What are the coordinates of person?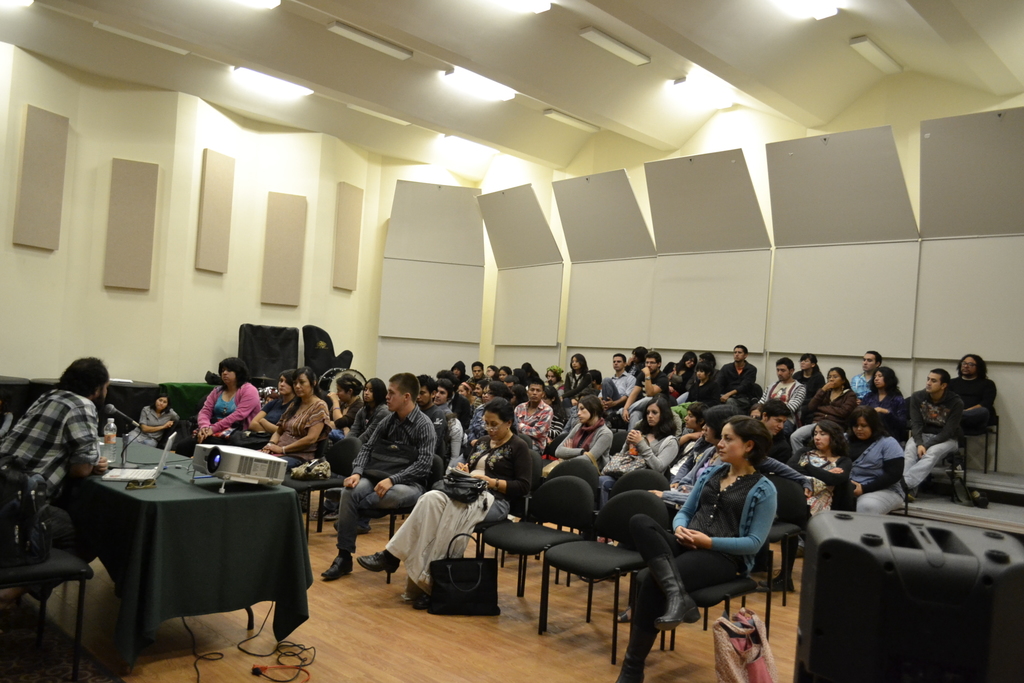
x1=667, y1=403, x2=742, y2=512.
